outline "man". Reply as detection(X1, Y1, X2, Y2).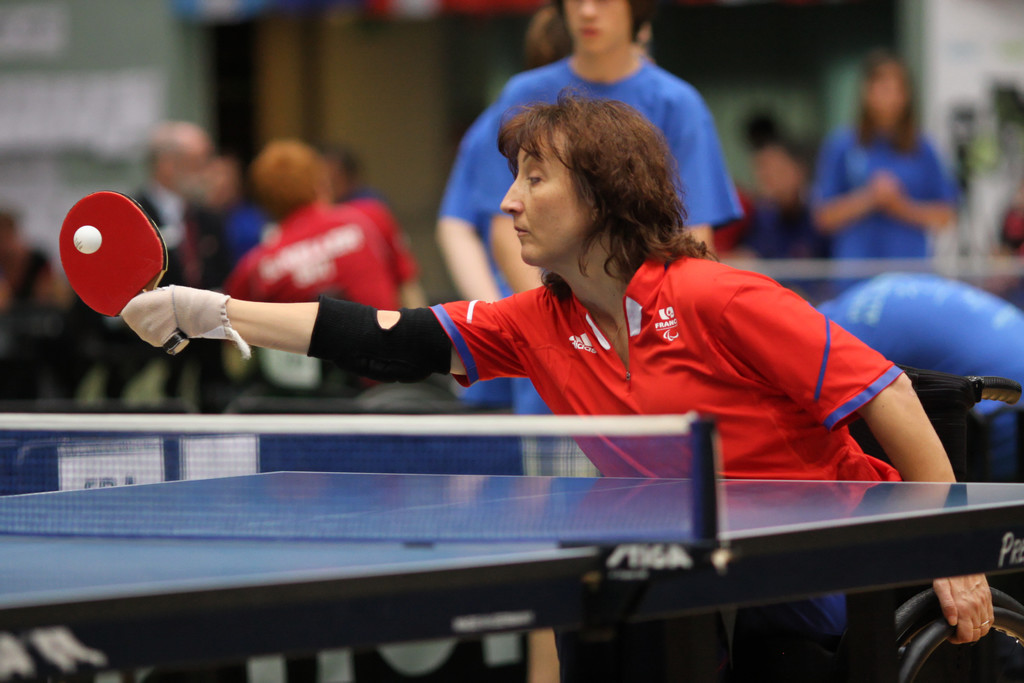
detection(817, 55, 971, 290).
